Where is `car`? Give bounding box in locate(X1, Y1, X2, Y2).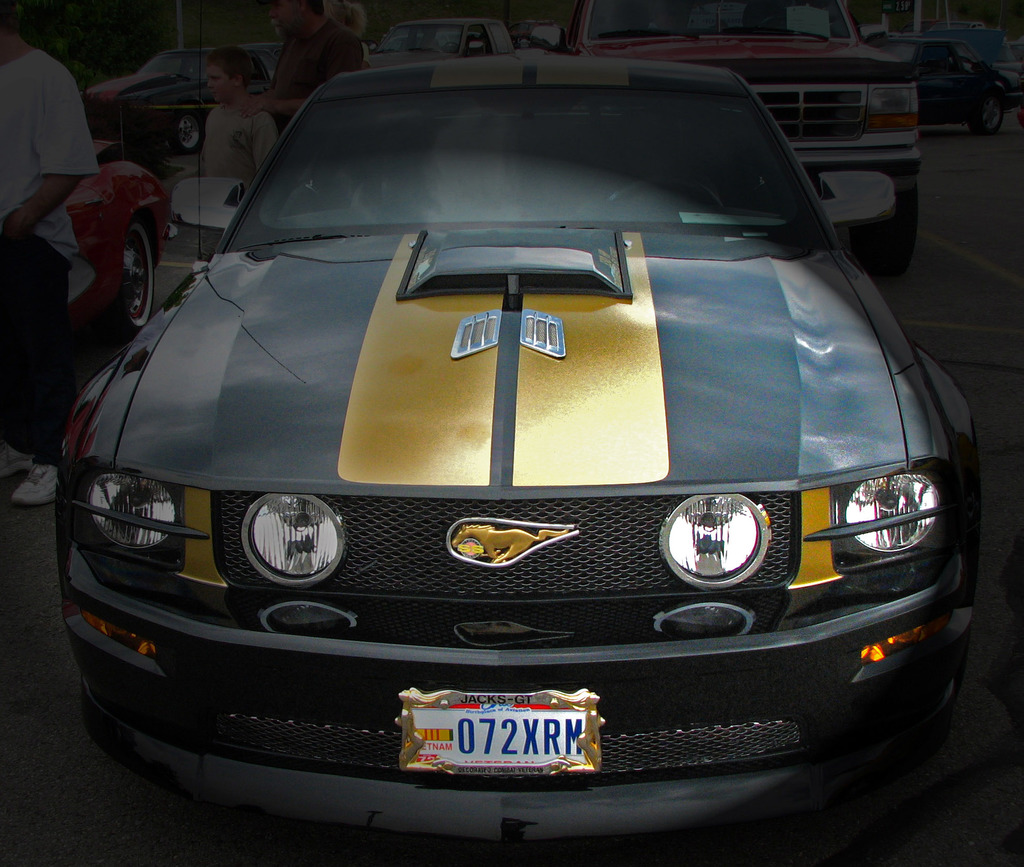
locate(363, 8, 513, 64).
